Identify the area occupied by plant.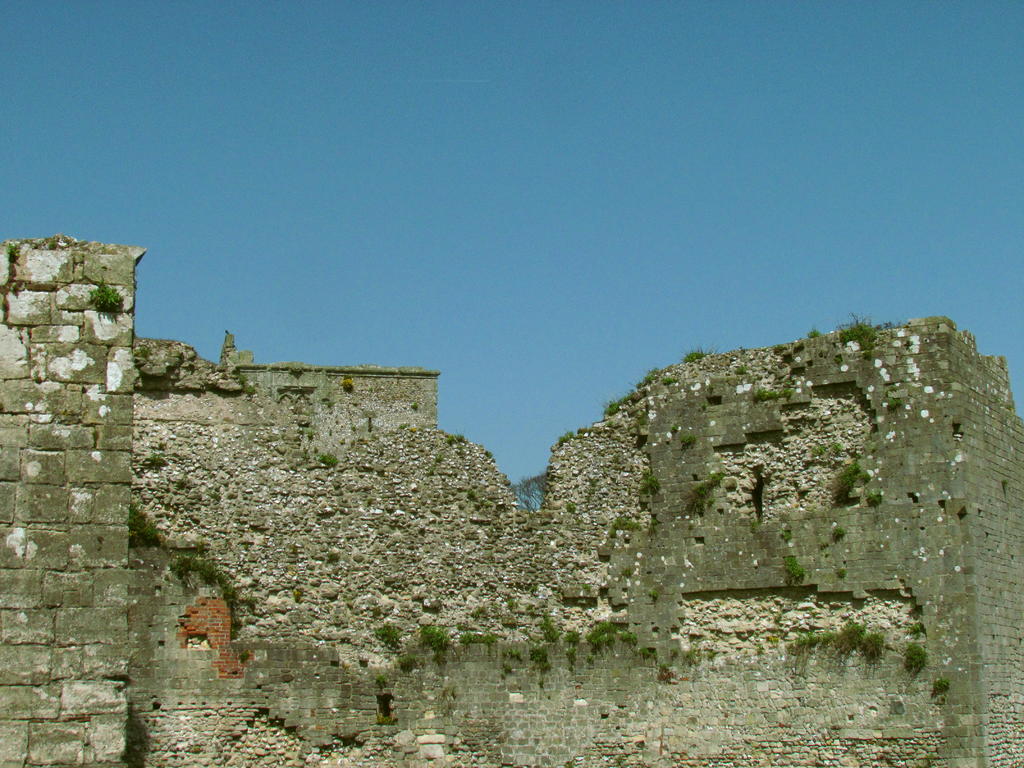
Area: box(506, 648, 520, 662).
